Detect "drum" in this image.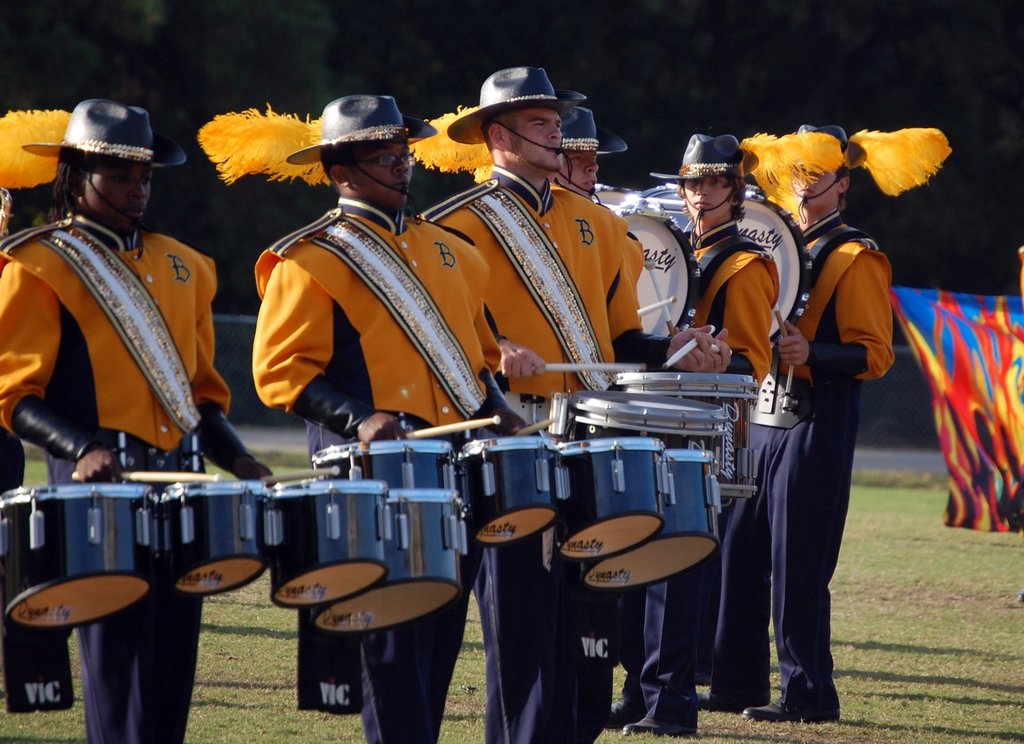
Detection: detection(593, 185, 640, 211).
